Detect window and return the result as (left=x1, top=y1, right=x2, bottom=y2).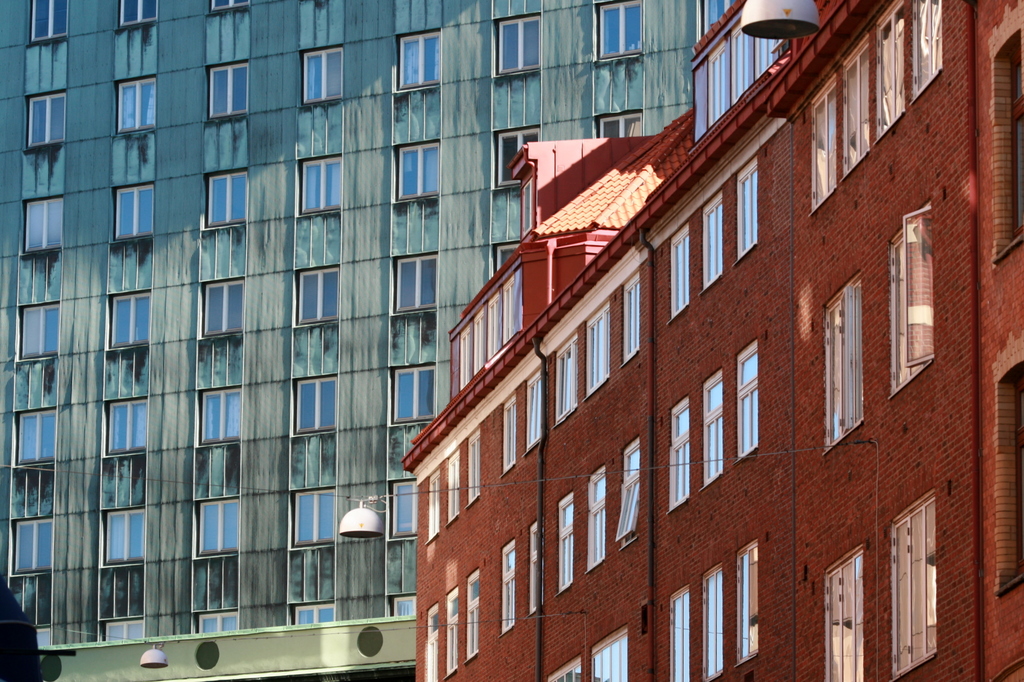
(left=199, top=390, right=243, bottom=441).
